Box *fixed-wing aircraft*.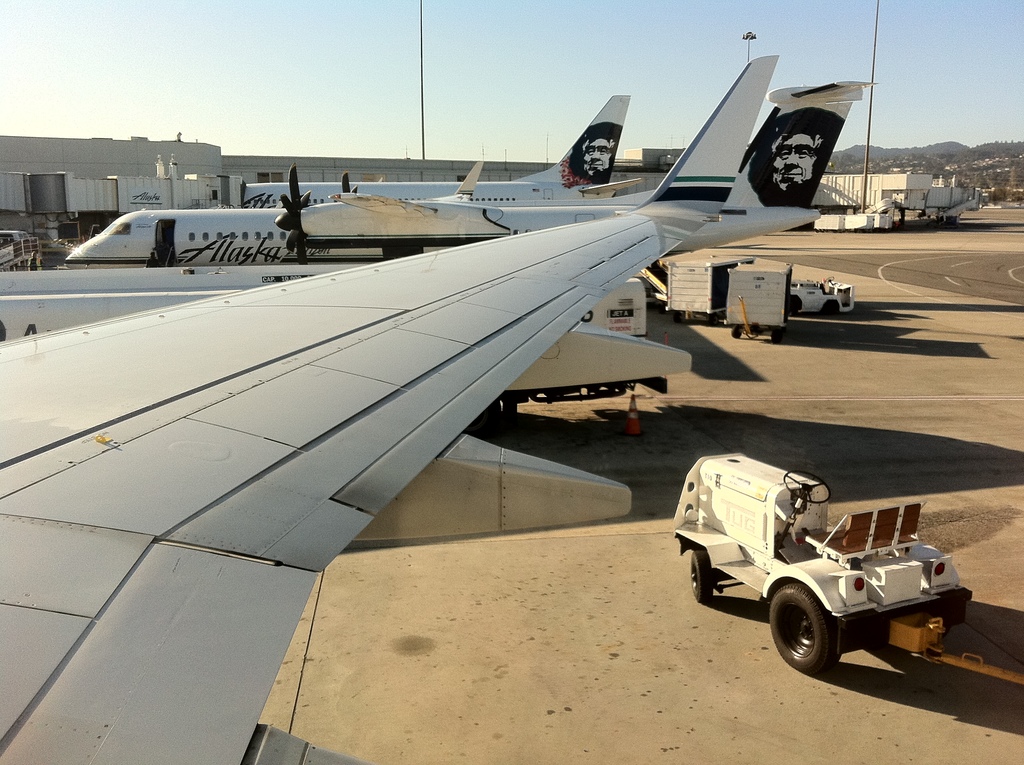
233,88,643,202.
